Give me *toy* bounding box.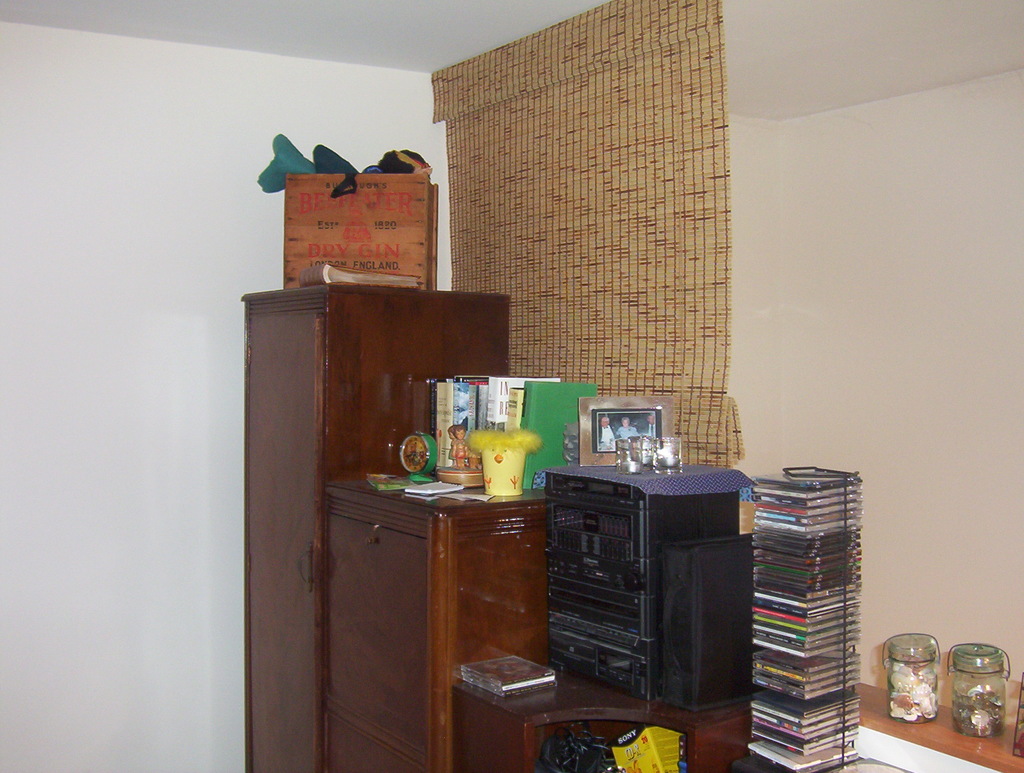
[449, 430, 463, 472].
